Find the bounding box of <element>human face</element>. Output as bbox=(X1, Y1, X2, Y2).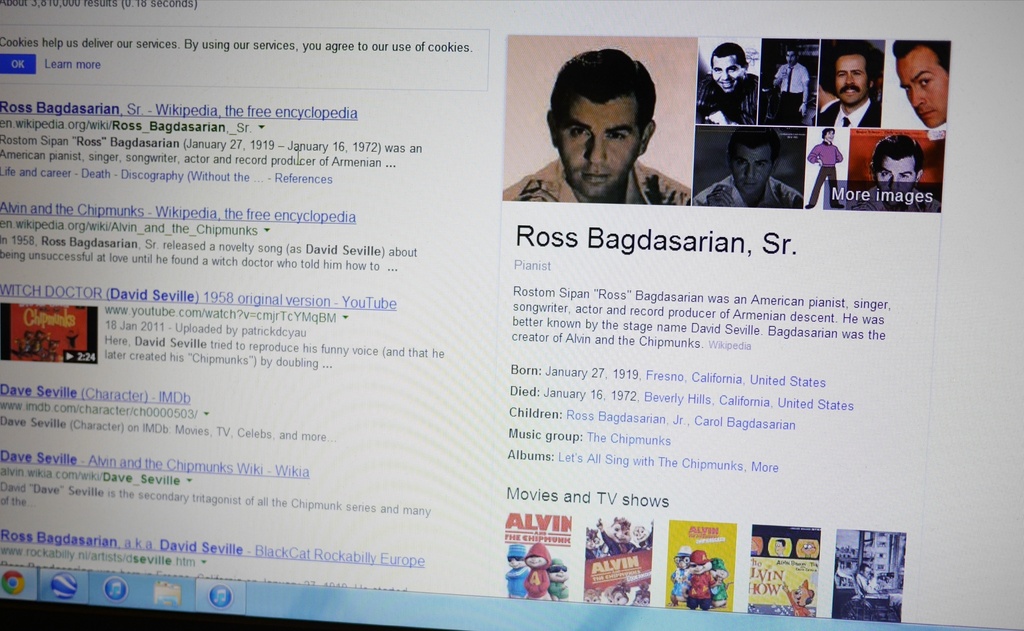
bbox=(879, 156, 916, 212).
